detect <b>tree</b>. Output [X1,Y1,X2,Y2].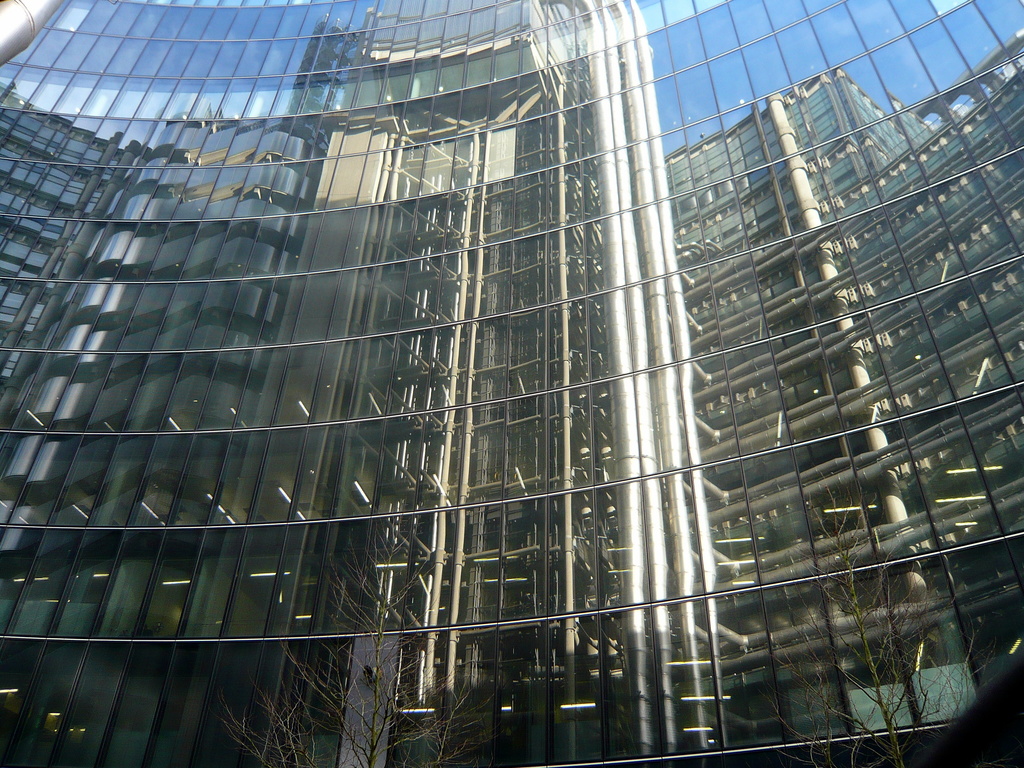
[717,477,954,767].
